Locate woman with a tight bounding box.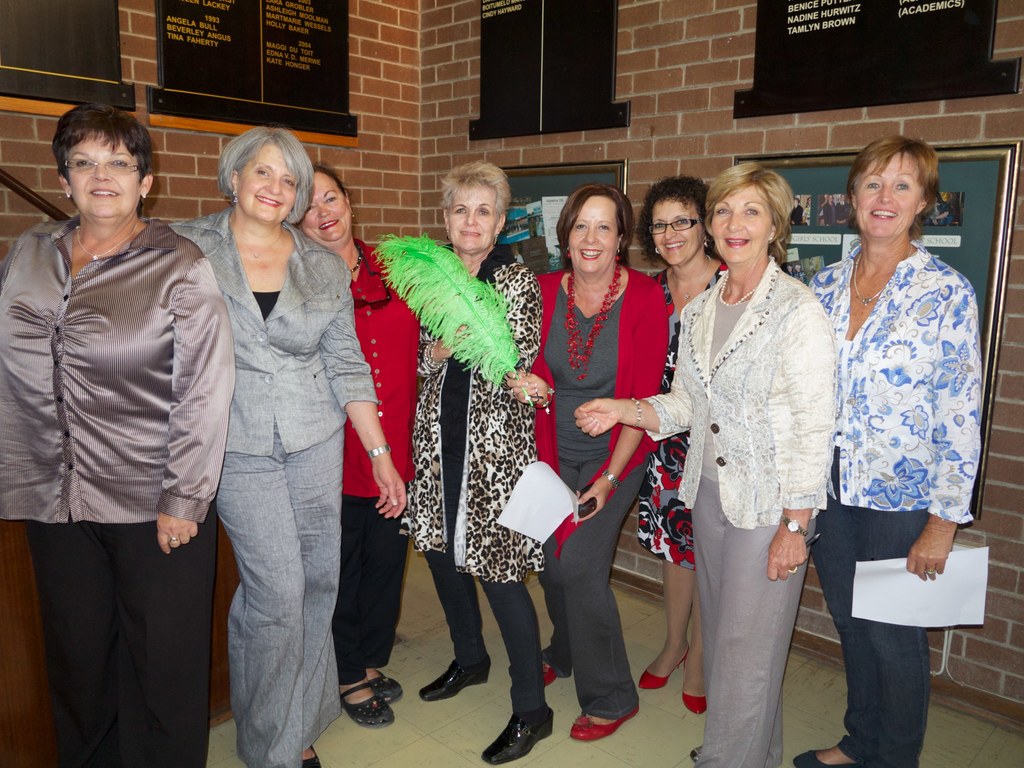
[0, 101, 236, 767].
